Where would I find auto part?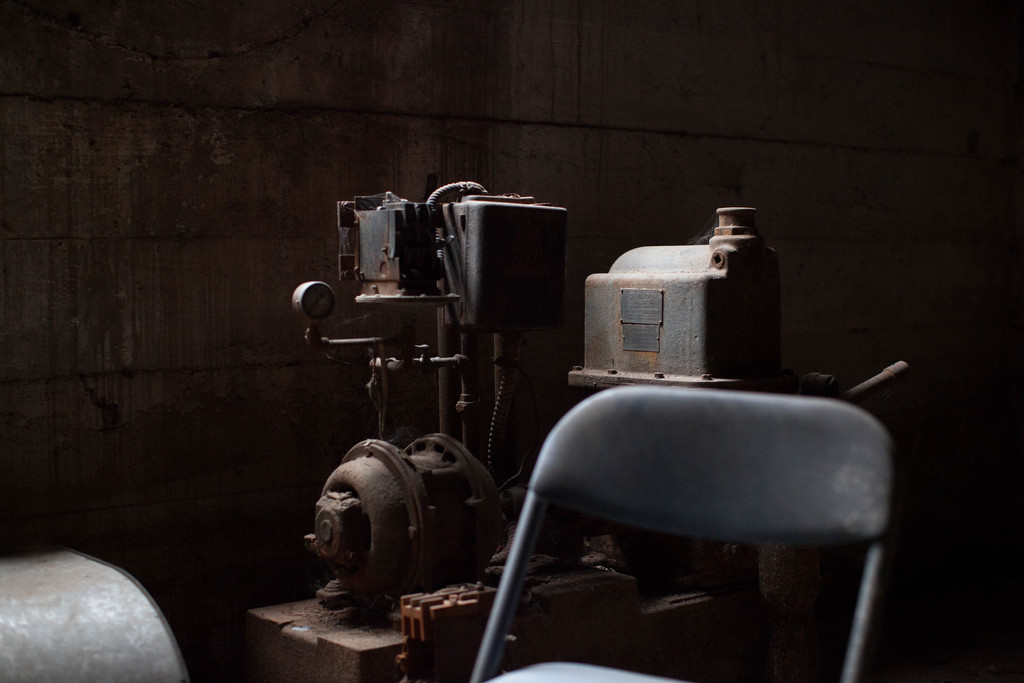
At [x1=295, y1=172, x2=566, y2=620].
